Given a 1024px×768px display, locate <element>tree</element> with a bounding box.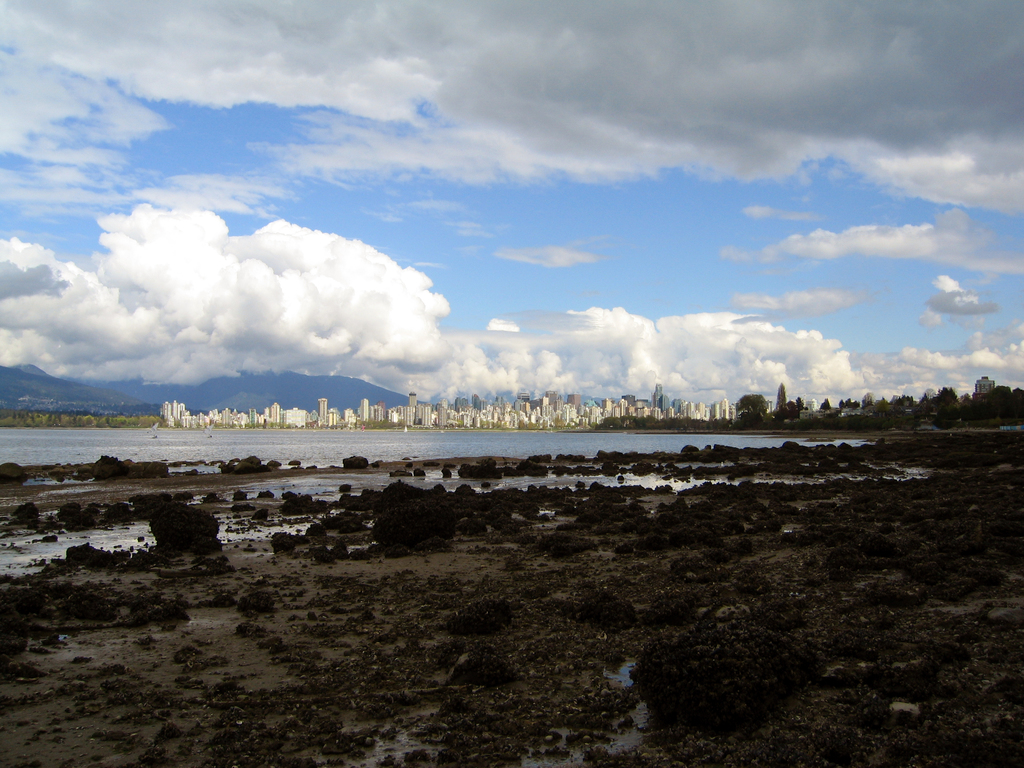
Located: bbox(516, 417, 525, 430).
